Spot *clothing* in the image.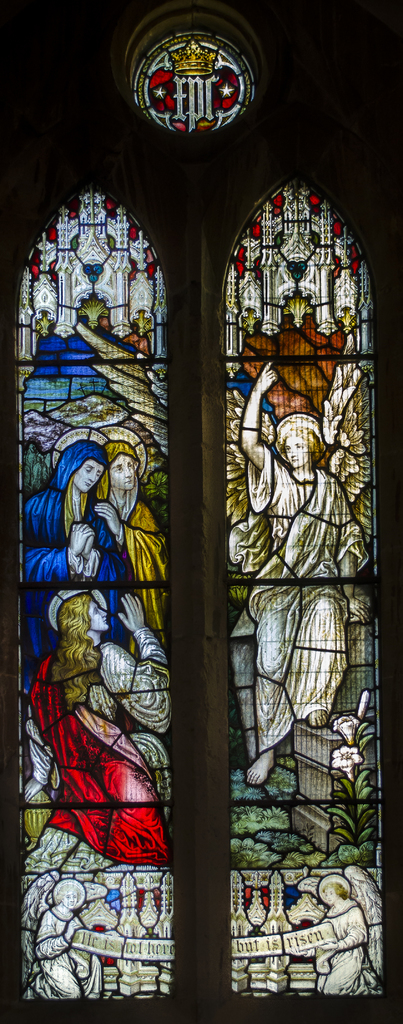
*clothing* found at <box>223,406,354,732</box>.
